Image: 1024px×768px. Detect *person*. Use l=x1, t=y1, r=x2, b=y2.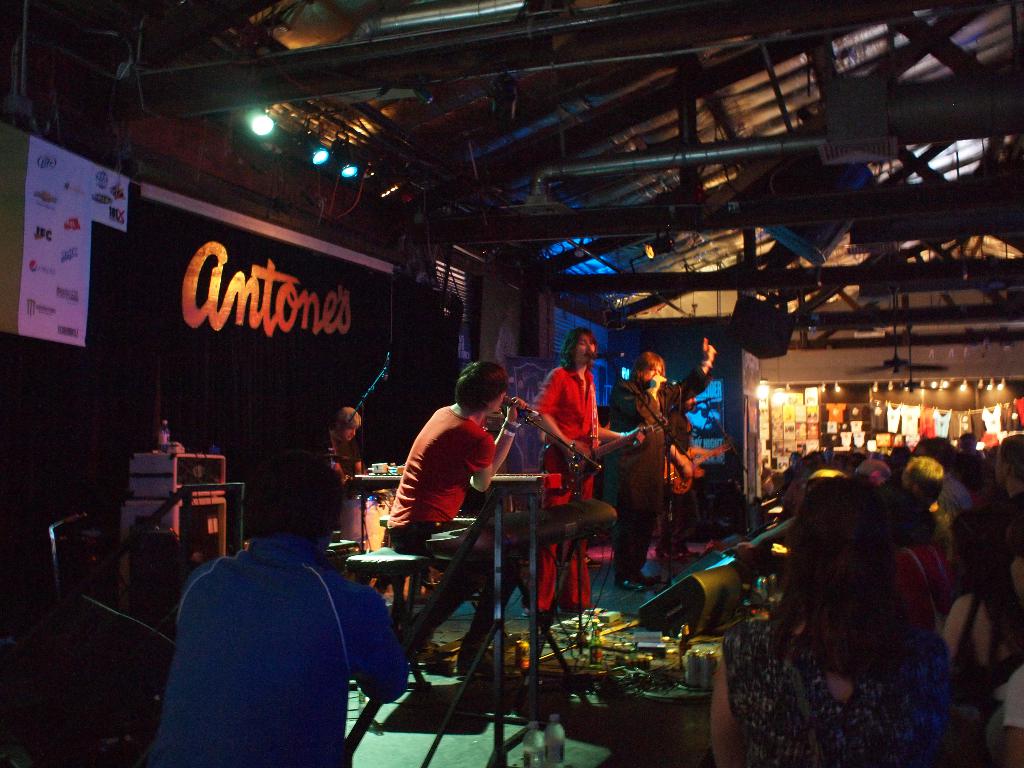
l=321, t=403, r=367, b=506.
